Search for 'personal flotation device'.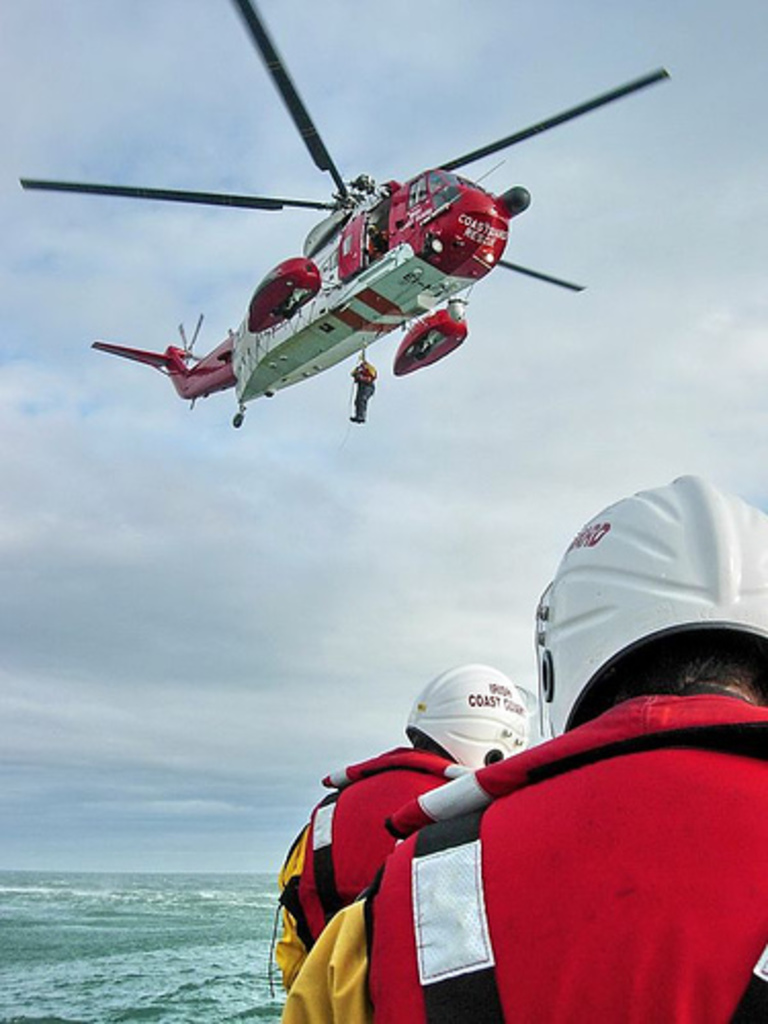
Found at l=358, t=700, r=766, b=1022.
